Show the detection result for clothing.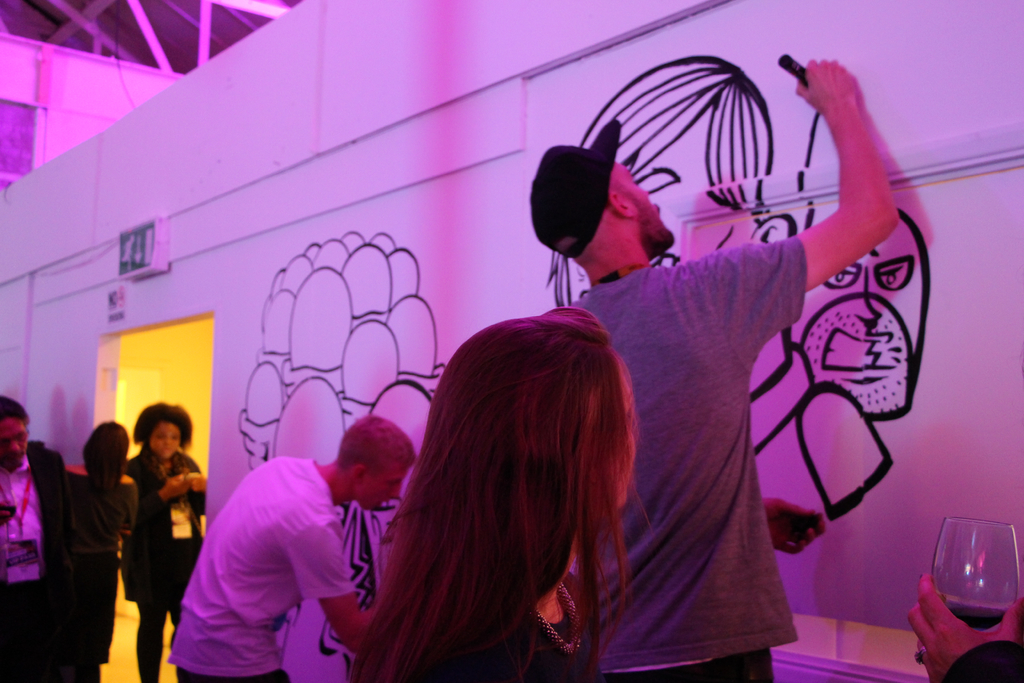
select_region(0, 440, 68, 682).
